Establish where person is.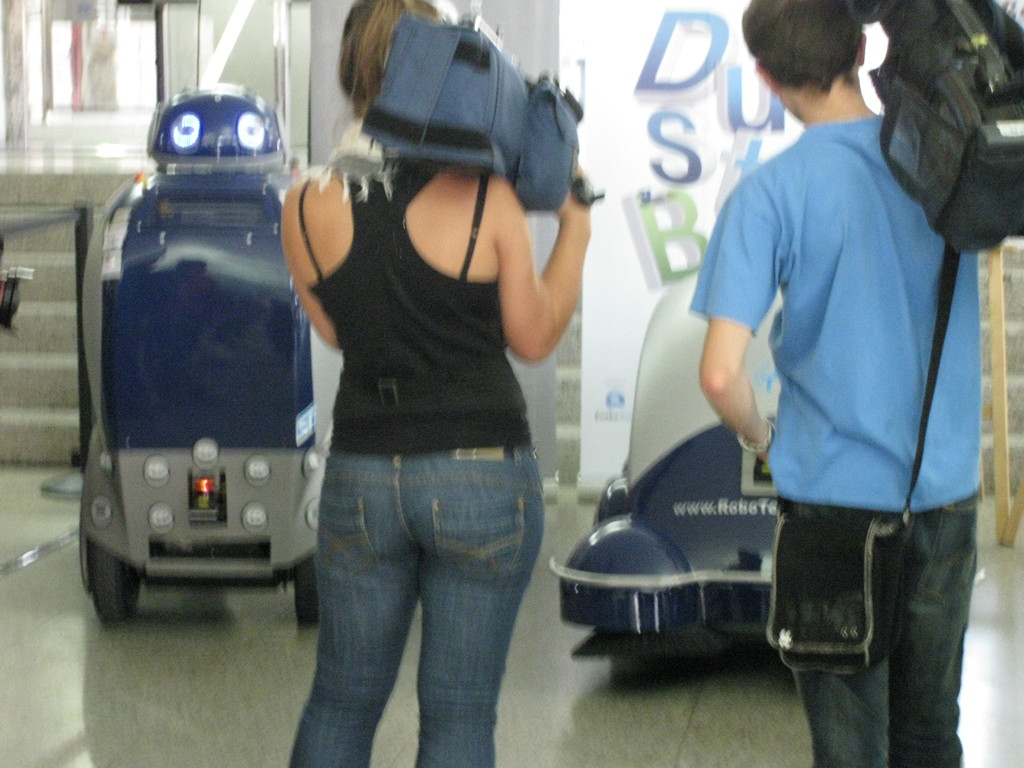
Established at (283,3,588,767).
